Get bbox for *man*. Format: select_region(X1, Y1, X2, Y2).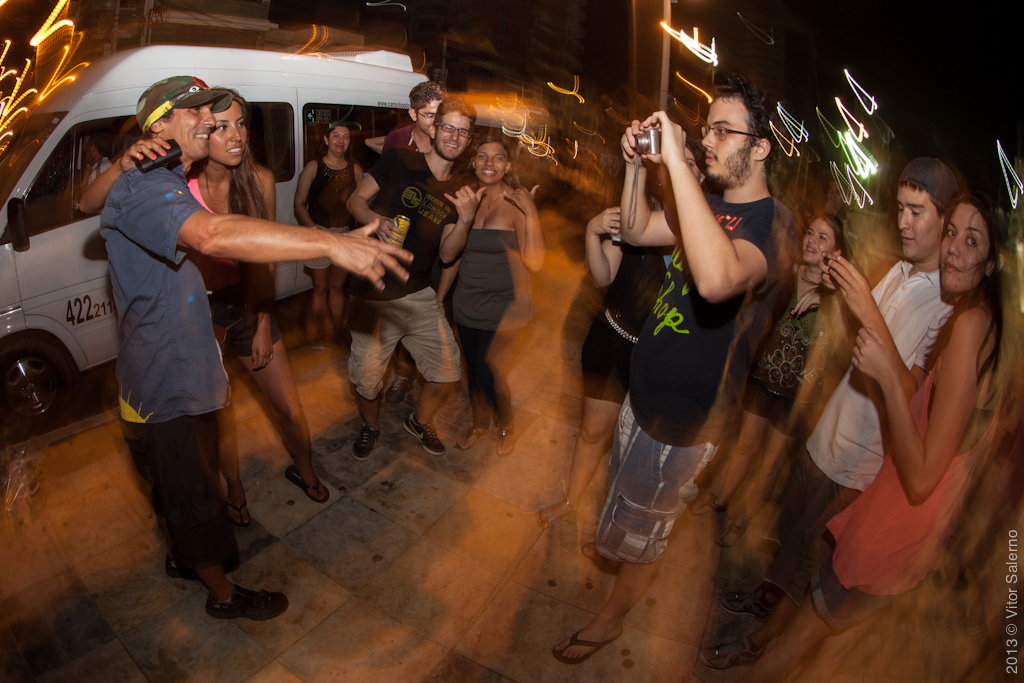
select_region(699, 151, 961, 665).
